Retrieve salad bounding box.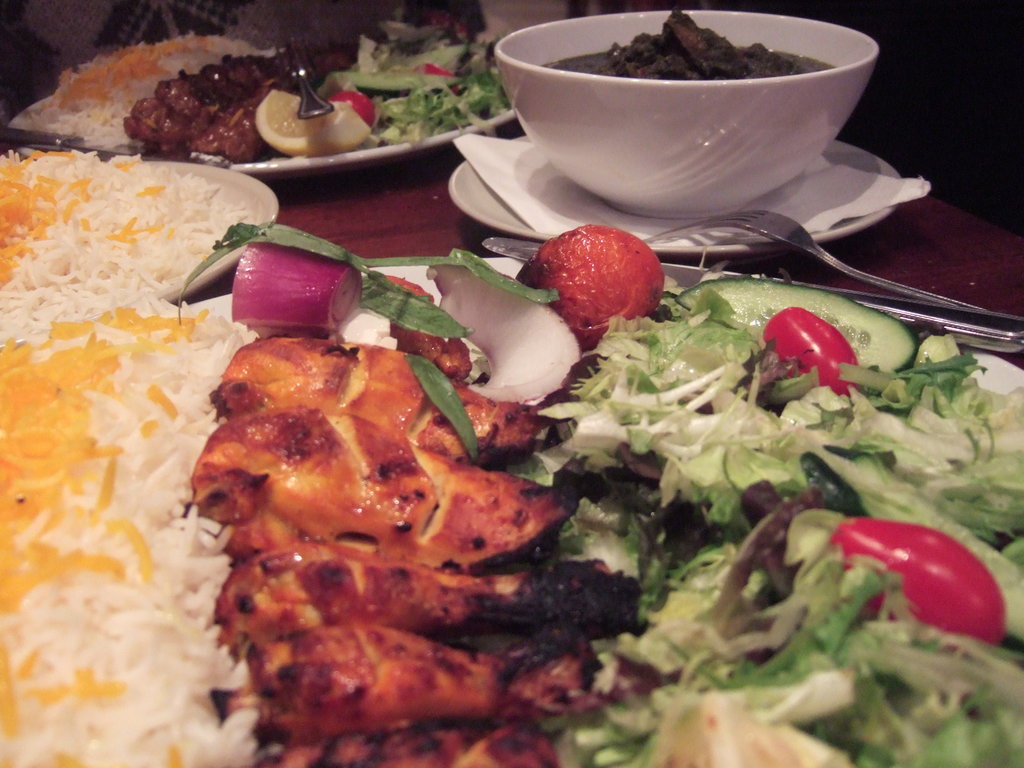
Bounding box: (376,217,1023,767).
